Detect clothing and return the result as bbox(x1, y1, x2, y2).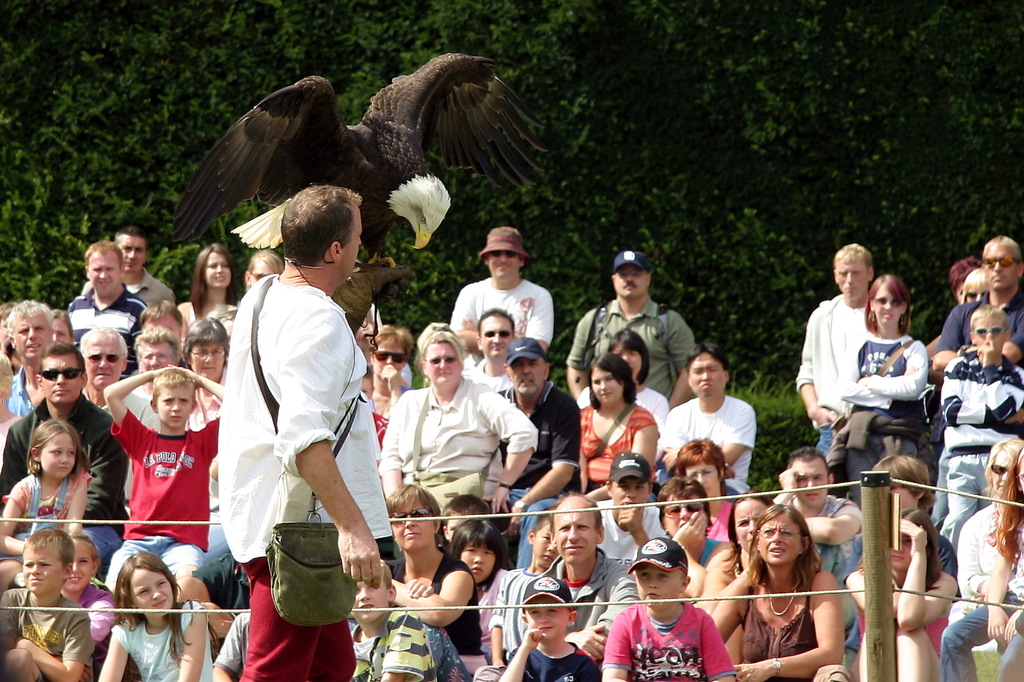
bbox(0, 581, 93, 676).
